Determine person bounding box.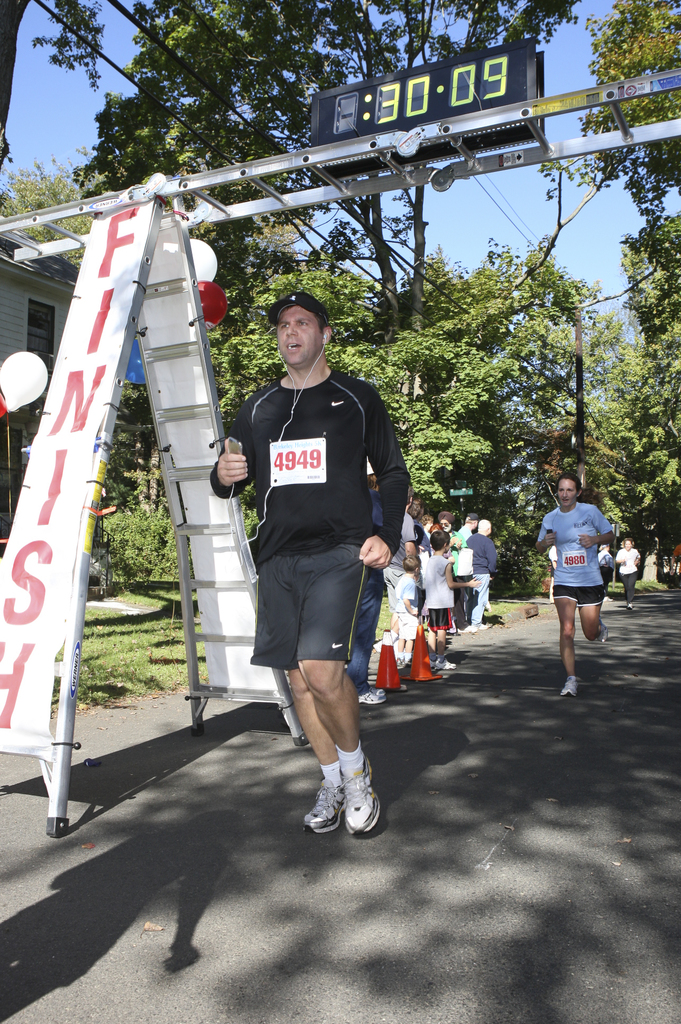
Determined: {"x1": 395, "y1": 555, "x2": 419, "y2": 664}.
